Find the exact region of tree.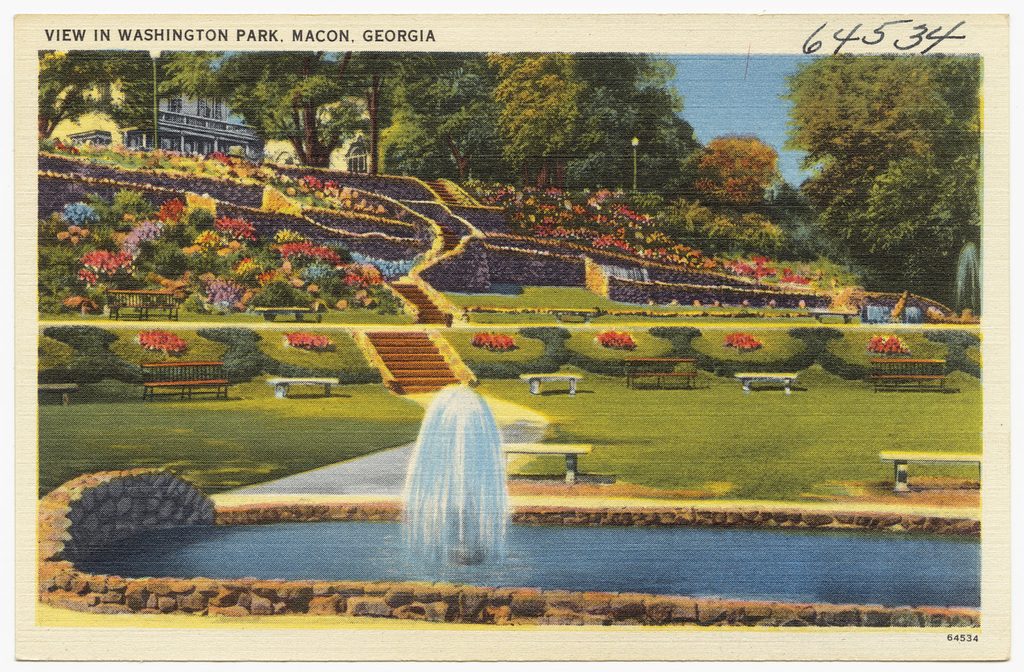
Exact region: x1=39, y1=49, x2=225, y2=139.
